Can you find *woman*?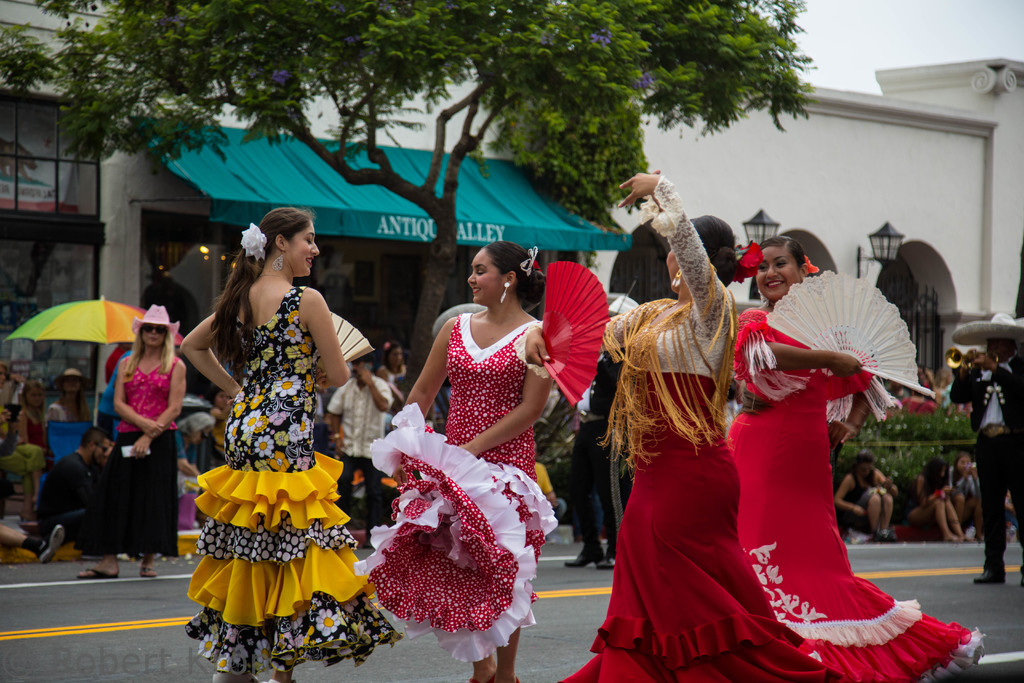
Yes, bounding box: 79:302:196:577.
